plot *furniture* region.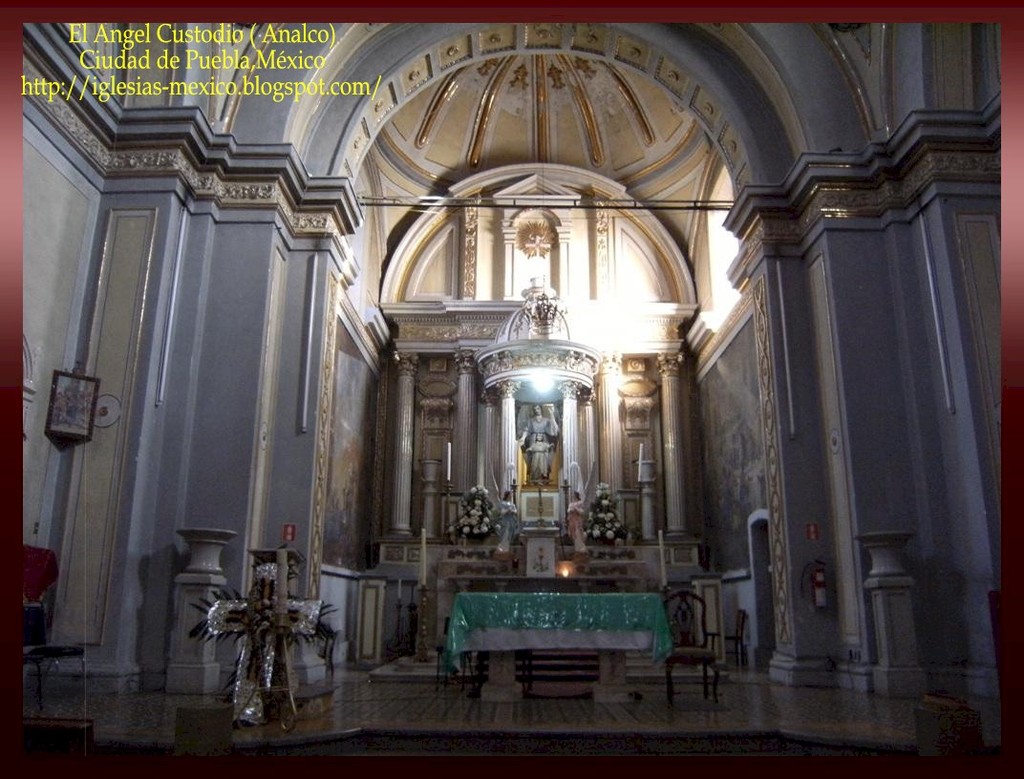
Plotted at 22,600,86,709.
